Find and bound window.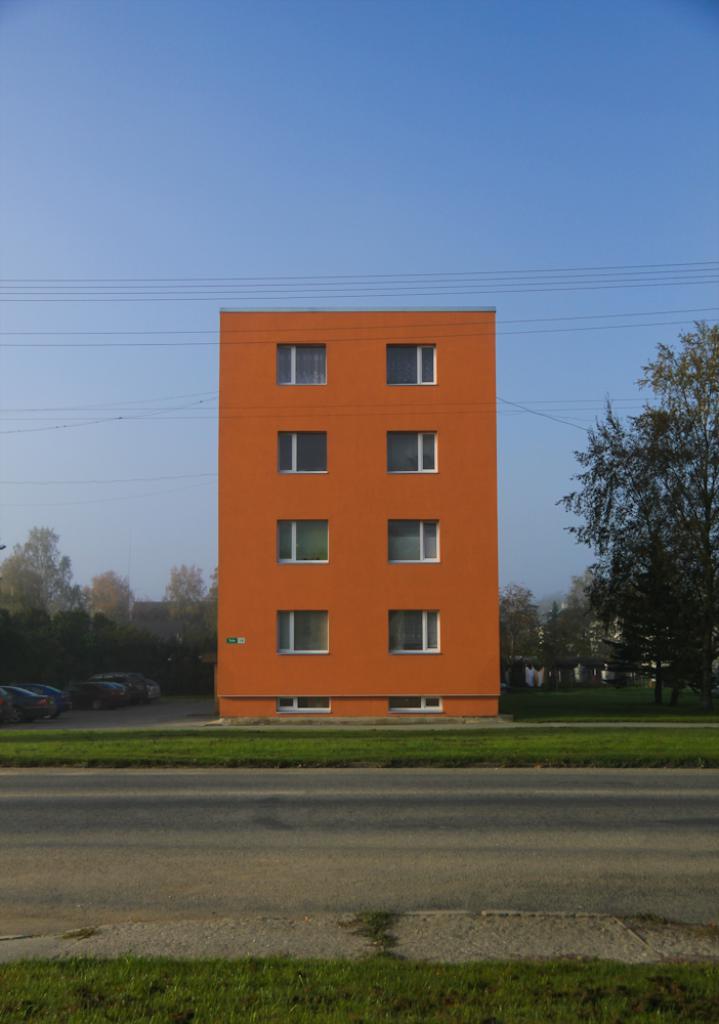
Bound: 384,605,434,650.
